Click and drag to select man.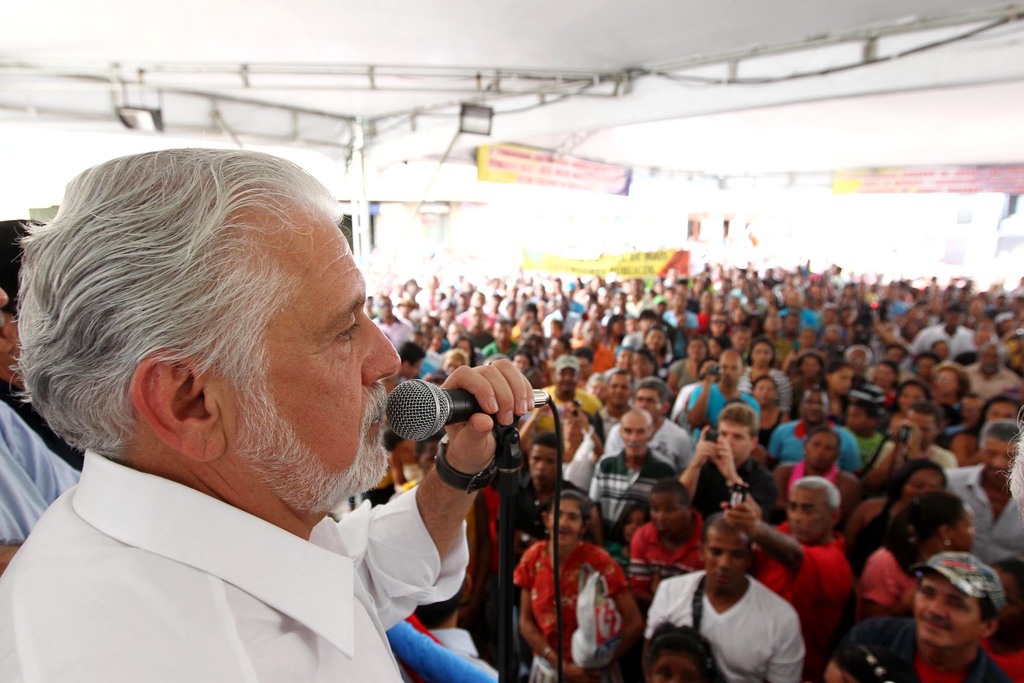
Selection: select_region(768, 383, 863, 478).
